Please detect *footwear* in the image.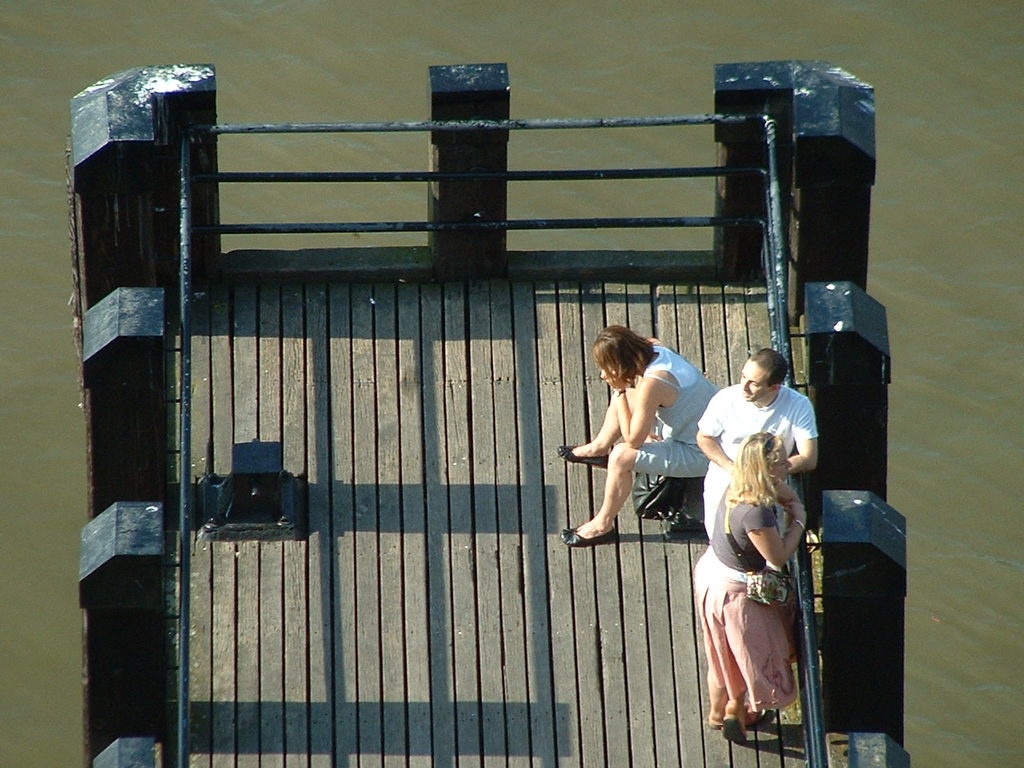
722/703/750/747.
